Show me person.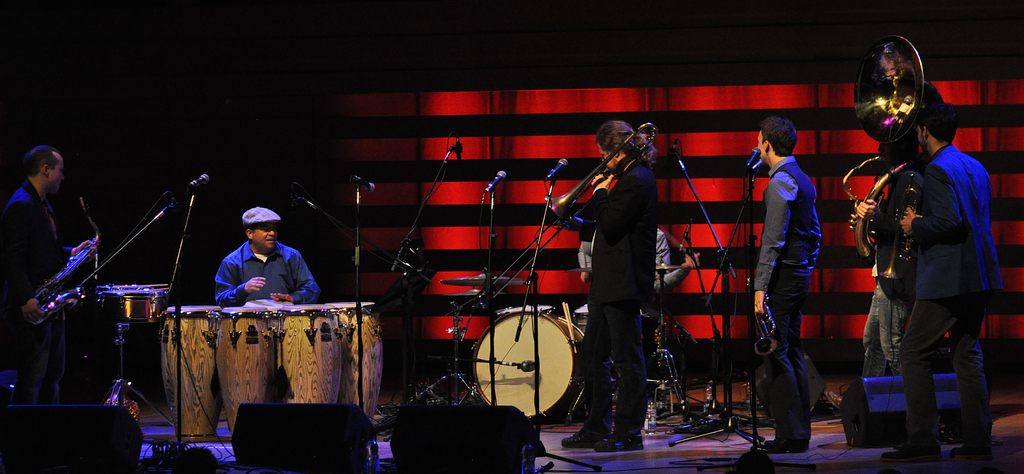
person is here: [746, 112, 827, 454].
